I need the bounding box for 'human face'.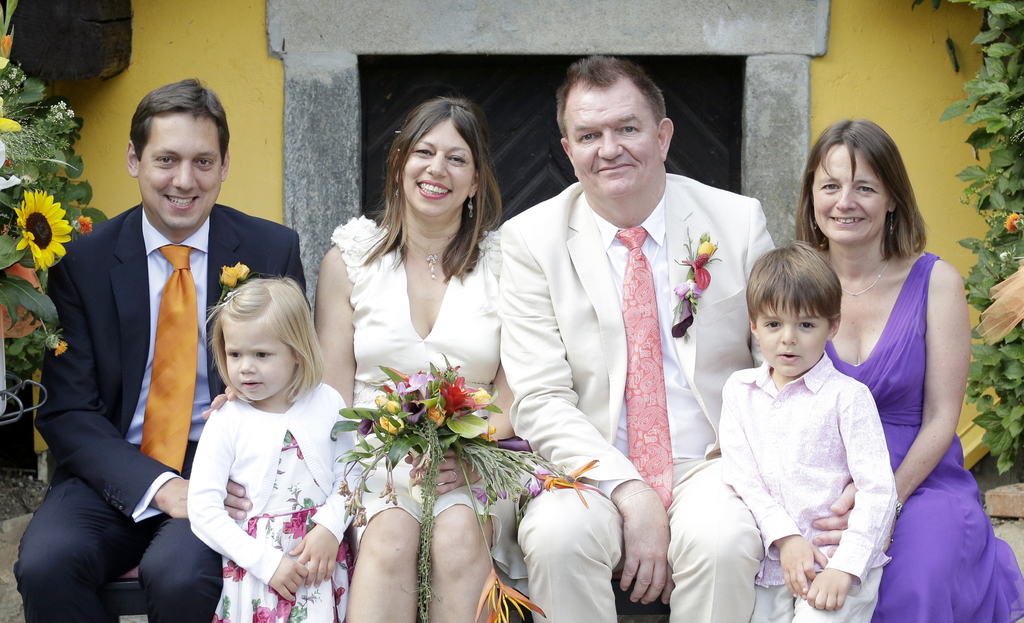
Here it is: box(814, 137, 894, 238).
